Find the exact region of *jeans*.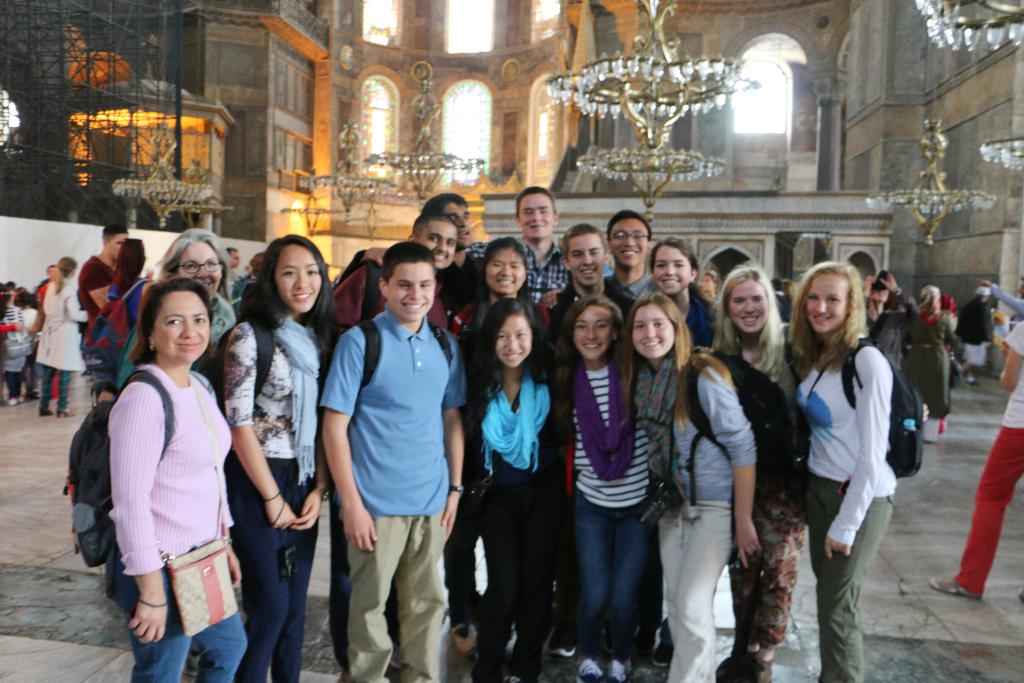
Exact region: 111:557:246:682.
